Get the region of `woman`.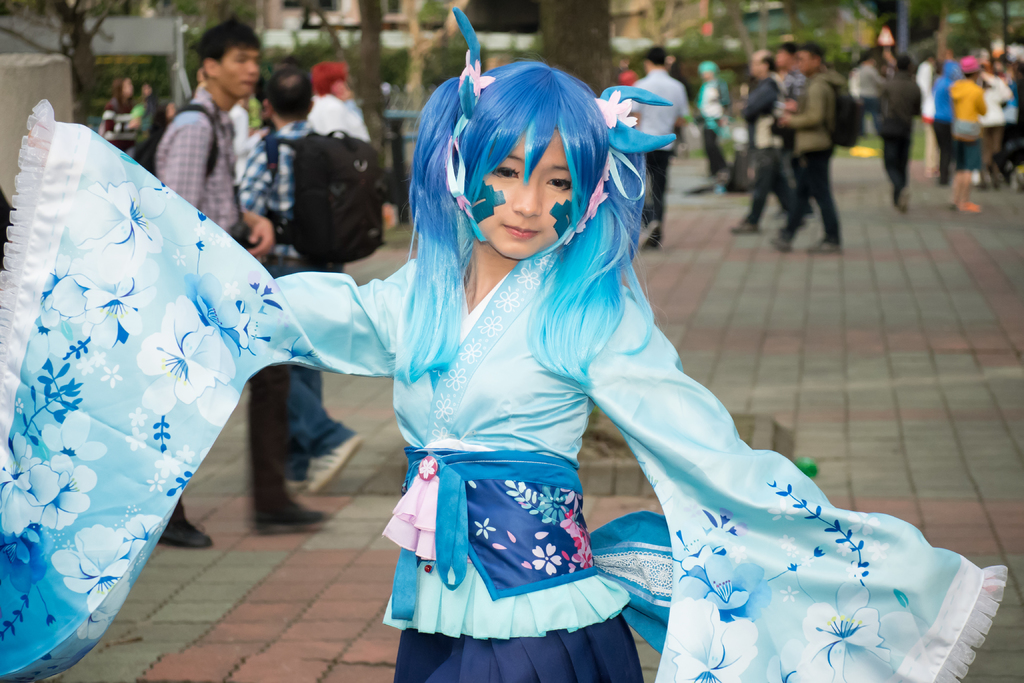
left=949, top=54, right=991, bottom=213.
